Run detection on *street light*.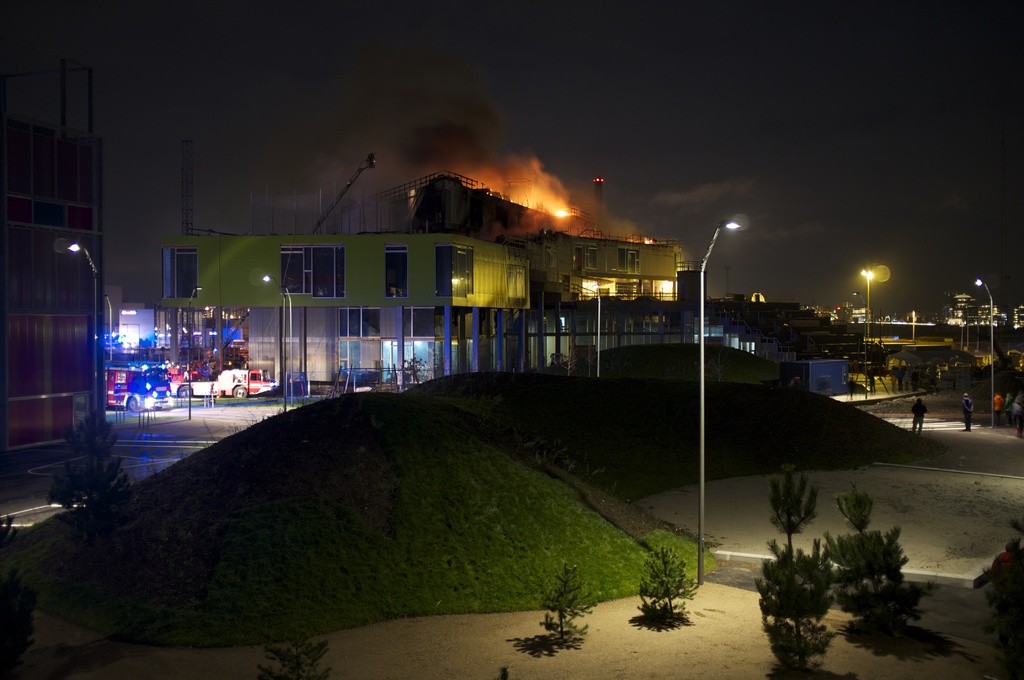
Result: 182:284:204:418.
